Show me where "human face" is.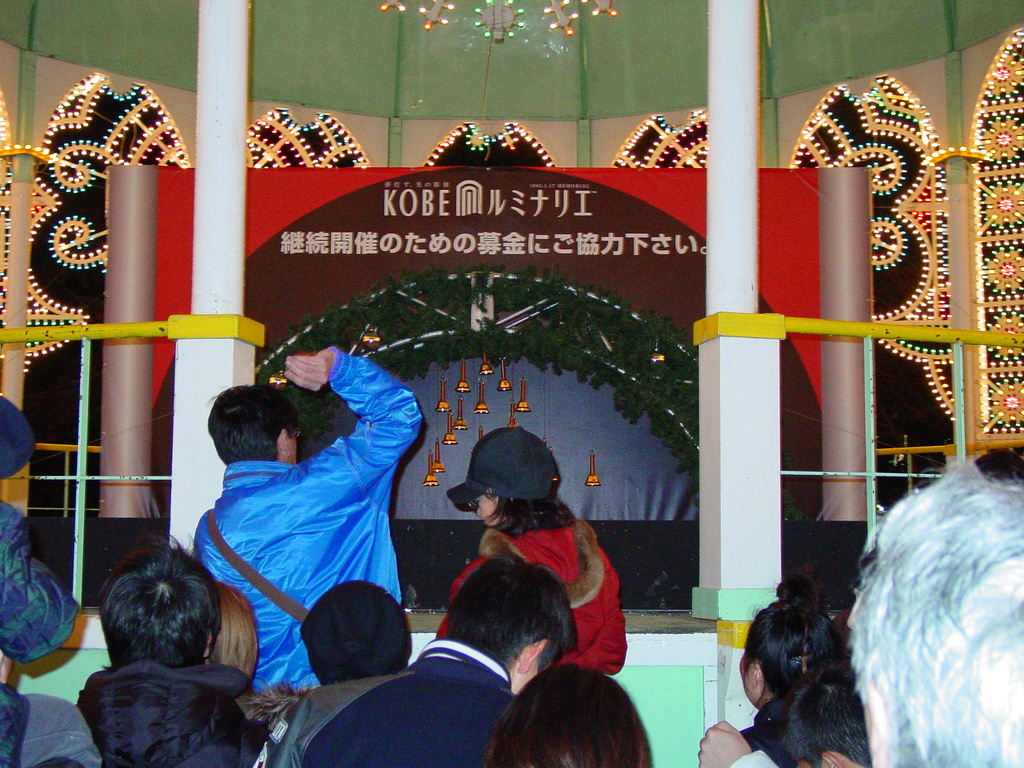
"human face" is at BBox(466, 491, 504, 528).
